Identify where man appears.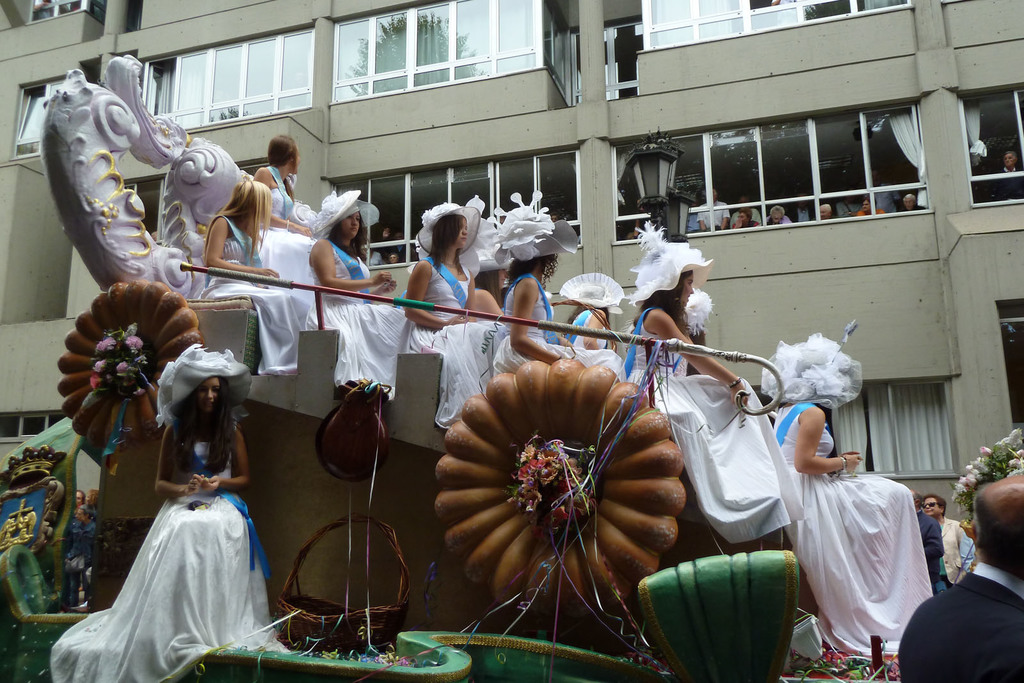
Appears at (380,227,404,261).
